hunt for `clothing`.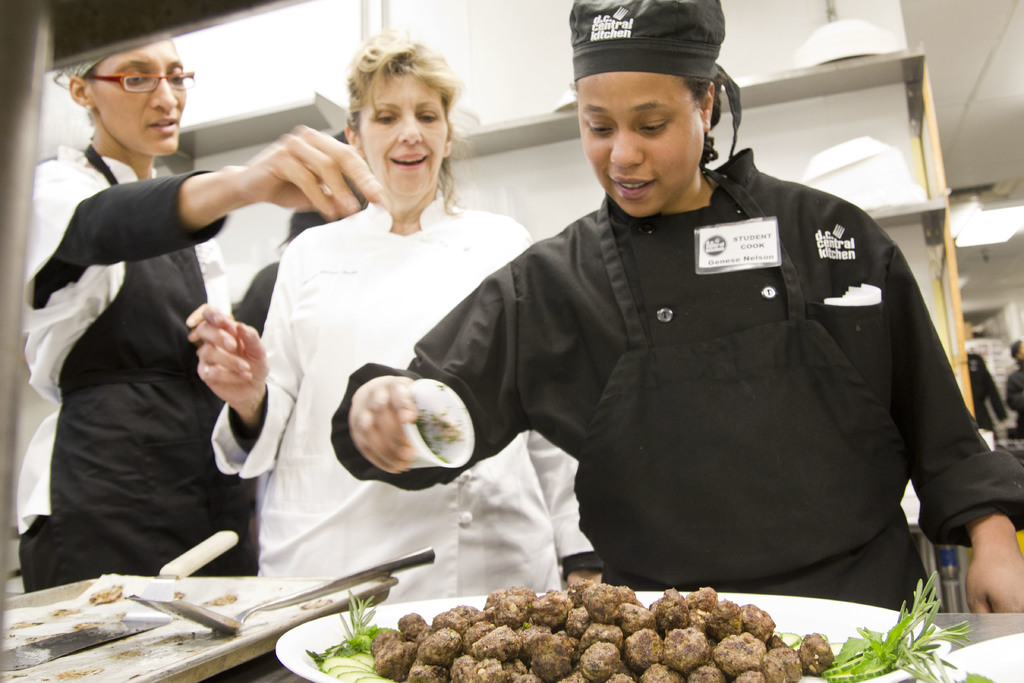
Hunted down at region(10, 156, 229, 580).
